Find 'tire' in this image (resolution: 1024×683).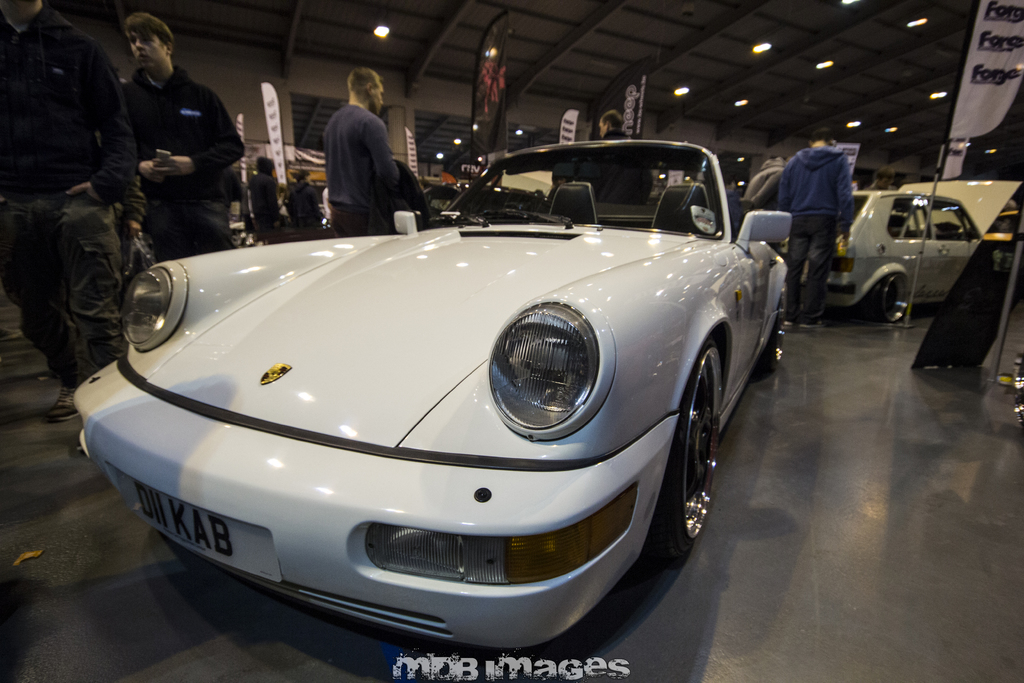
box(658, 333, 717, 565).
